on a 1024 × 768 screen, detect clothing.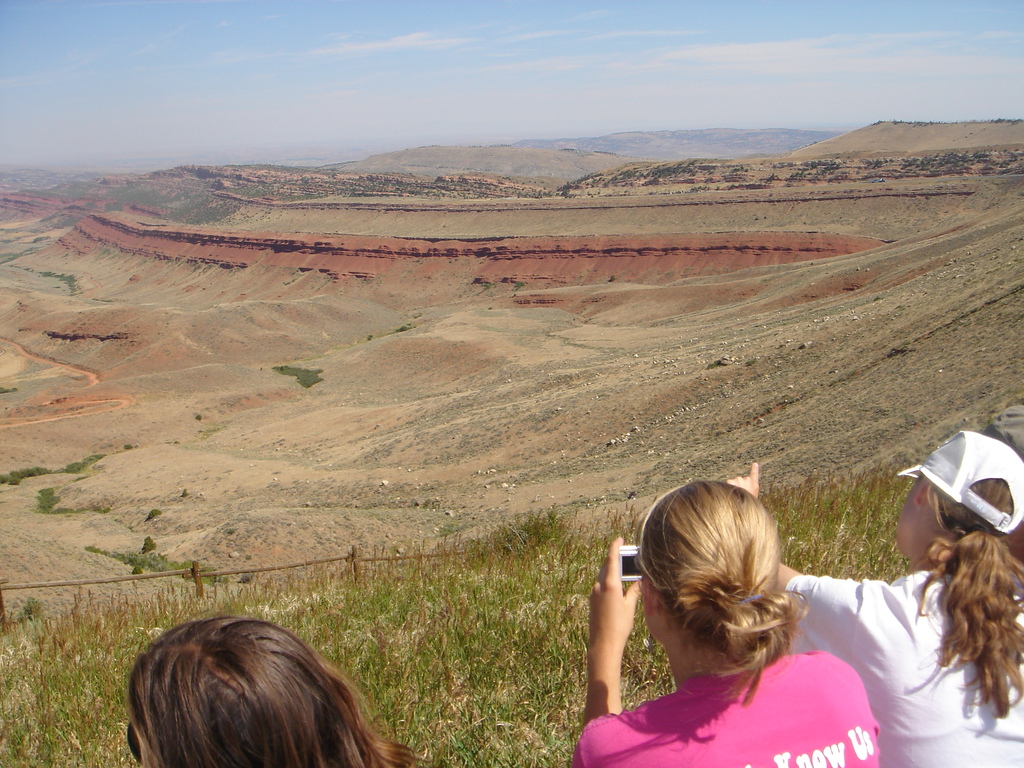
bbox=[628, 628, 895, 750].
